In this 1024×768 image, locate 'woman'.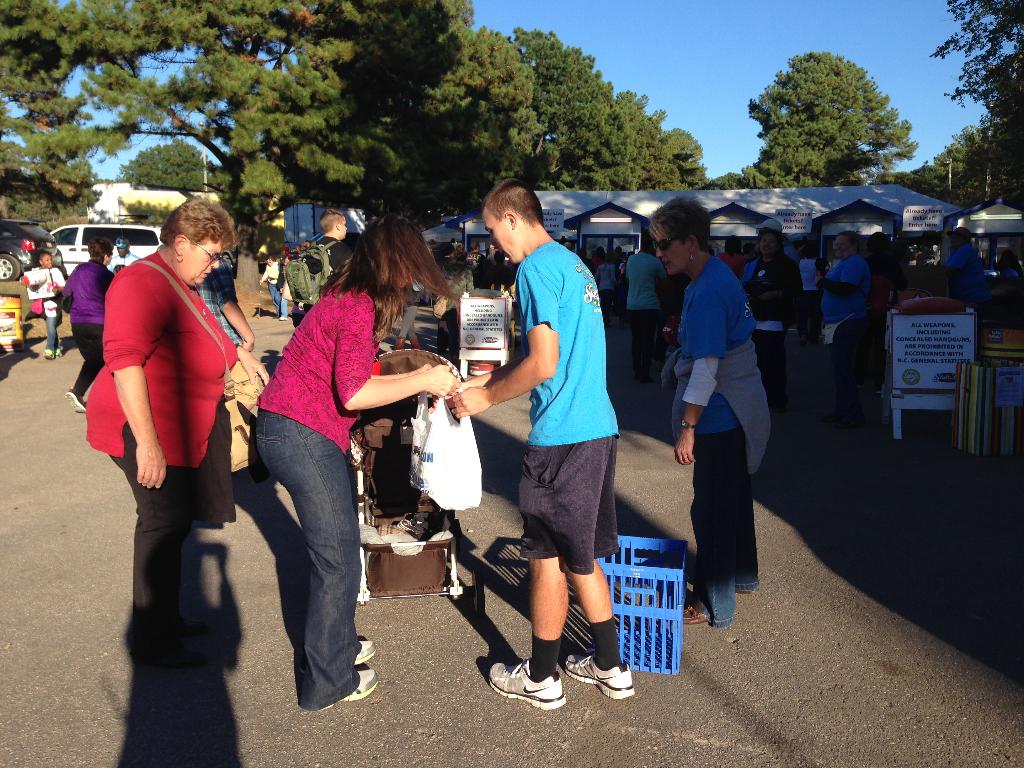
Bounding box: <bbox>63, 236, 115, 413</bbox>.
